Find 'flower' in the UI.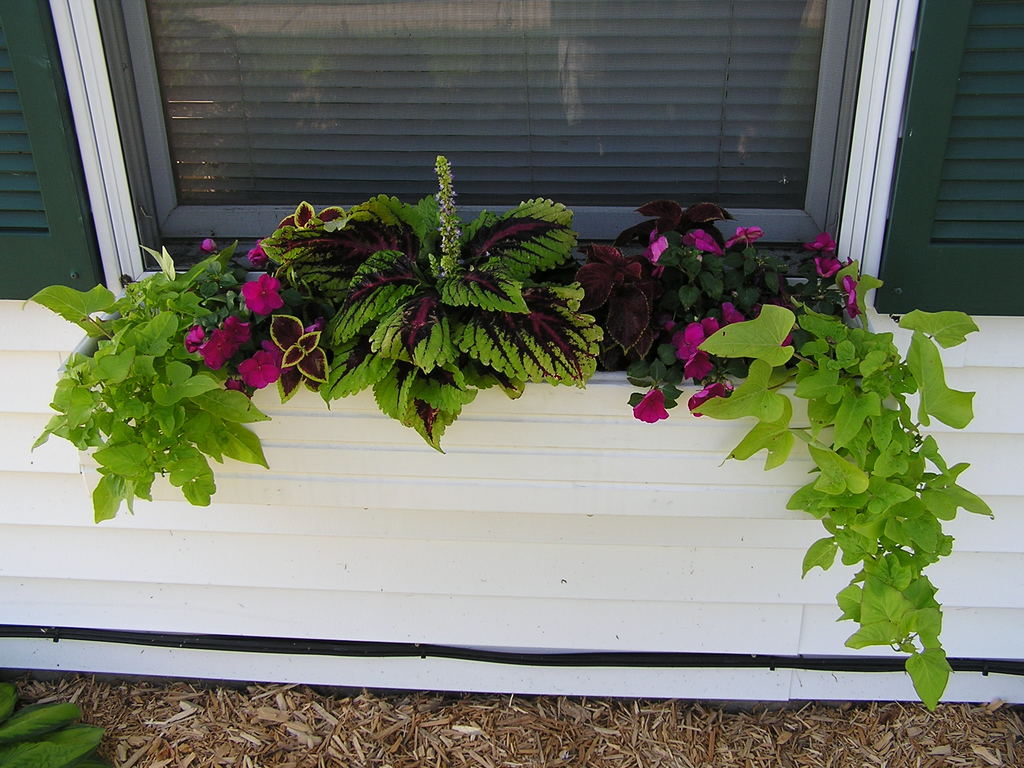
UI element at x1=726, y1=223, x2=768, y2=247.
